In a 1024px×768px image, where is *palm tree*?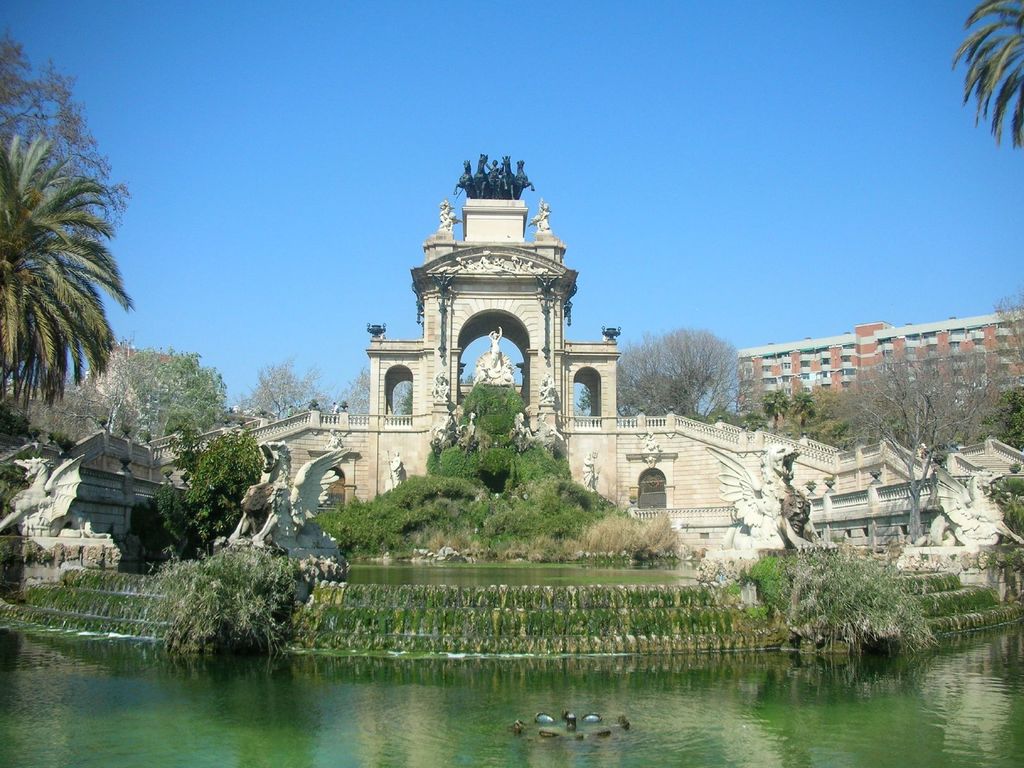
select_region(961, 0, 1023, 120).
